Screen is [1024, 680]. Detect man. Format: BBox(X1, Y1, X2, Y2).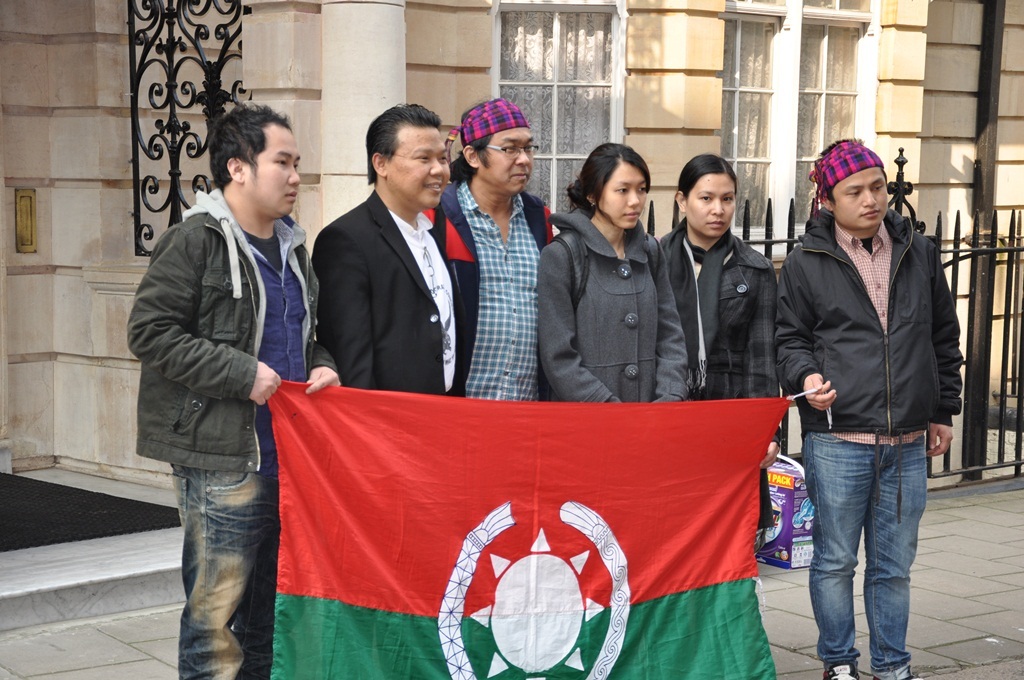
BBox(126, 110, 325, 666).
